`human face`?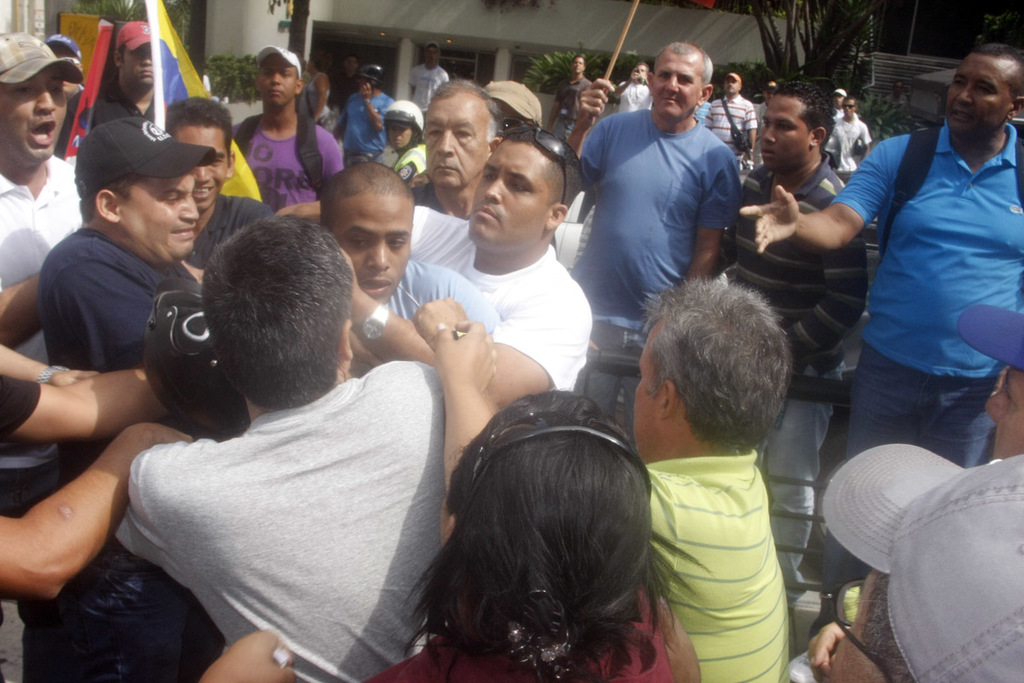
[425, 93, 483, 190]
